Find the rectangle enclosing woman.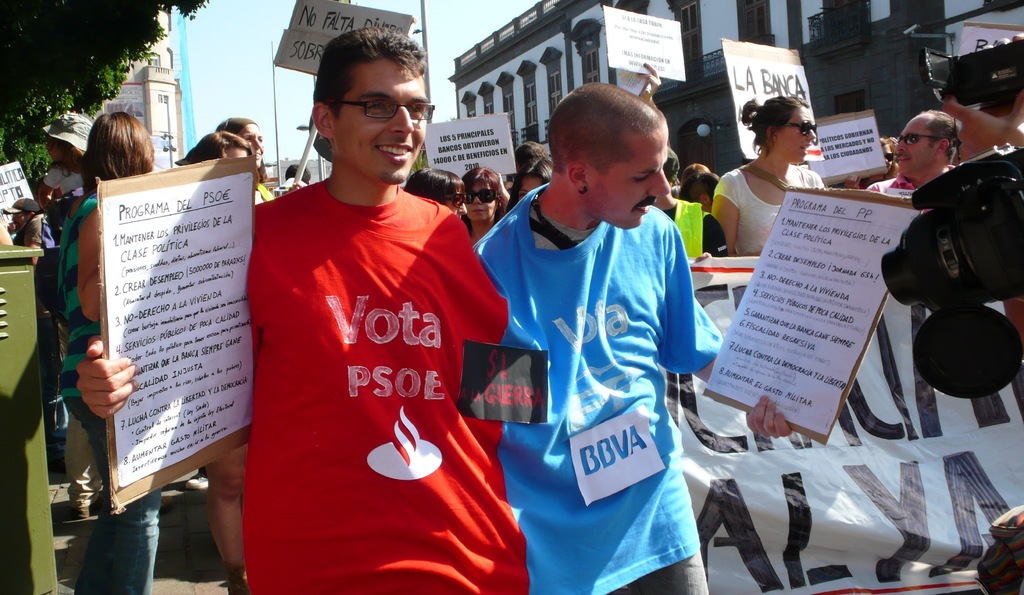
{"left": 53, "top": 107, "right": 164, "bottom": 594}.
